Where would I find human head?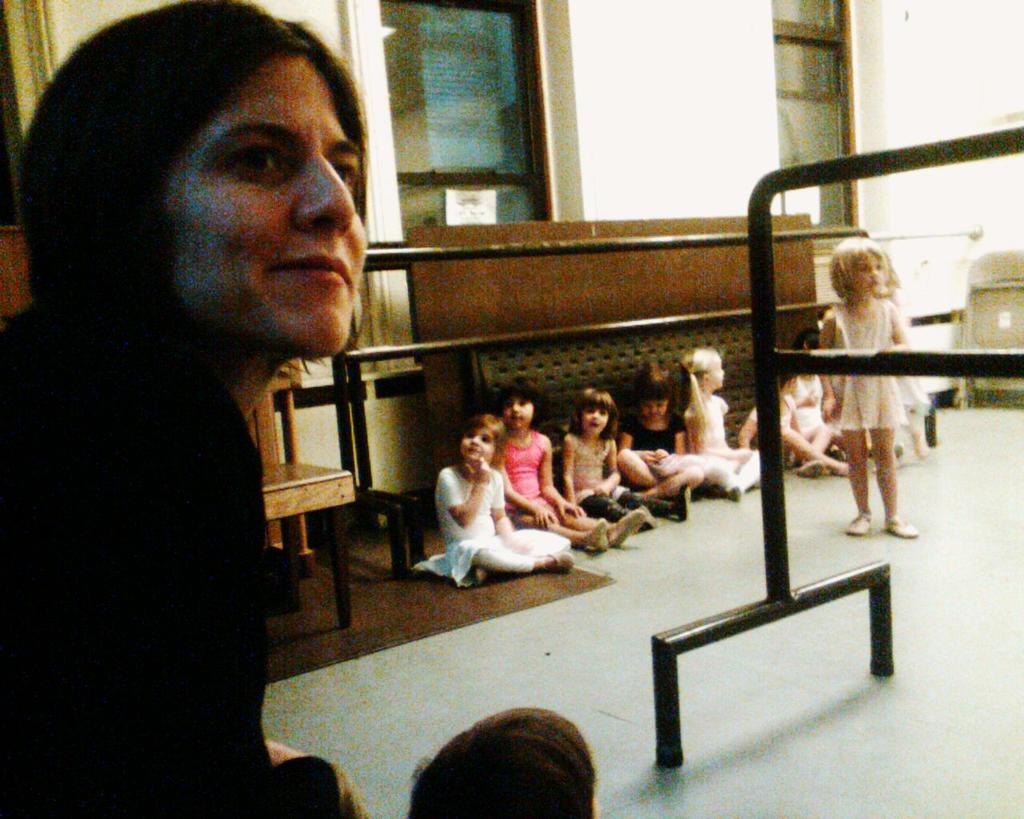
At select_region(498, 377, 542, 433).
